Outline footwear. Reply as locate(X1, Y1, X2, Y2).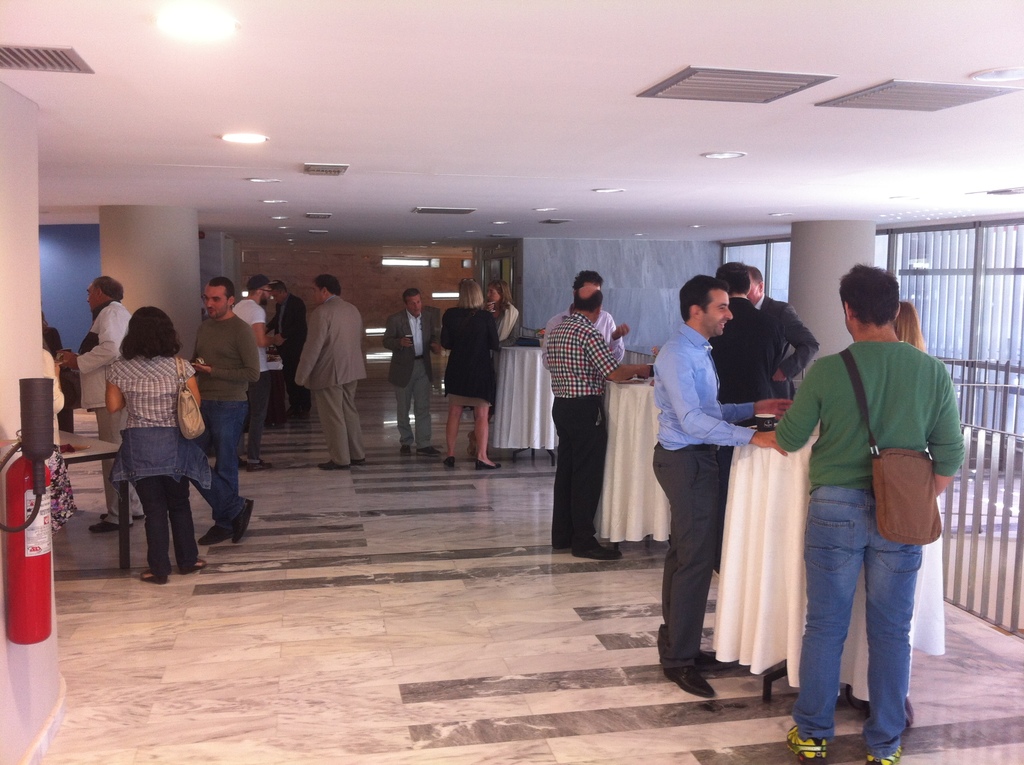
locate(416, 443, 441, 456).
